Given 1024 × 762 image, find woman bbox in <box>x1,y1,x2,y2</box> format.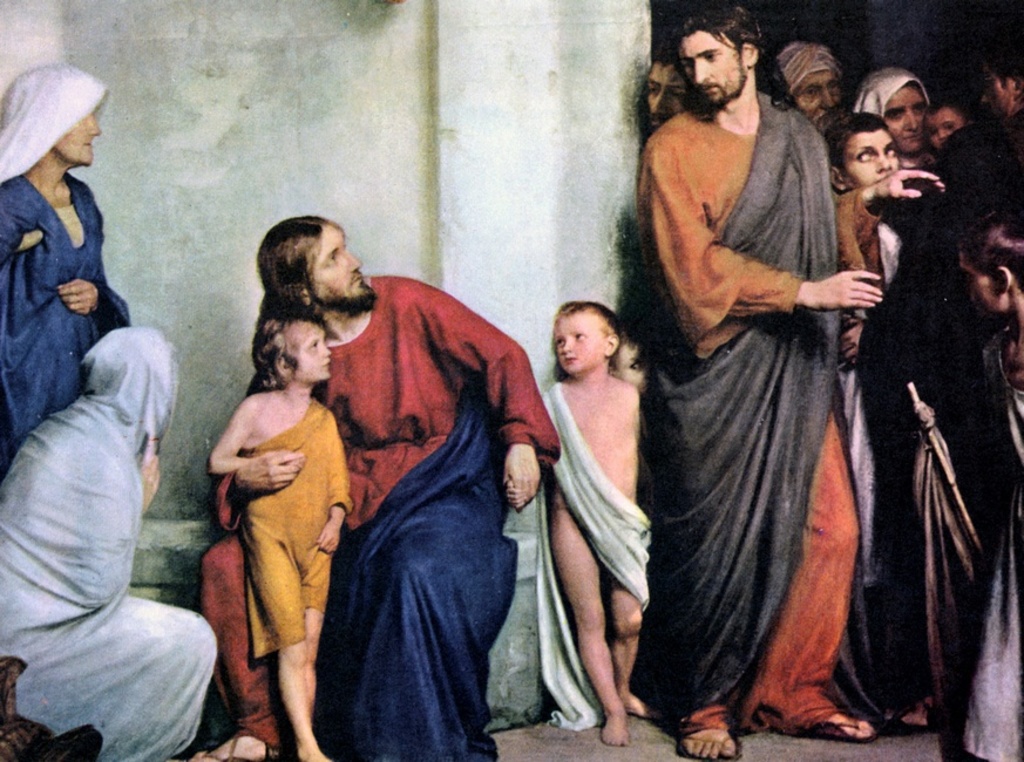
<box>0,67,106,449</box>.
